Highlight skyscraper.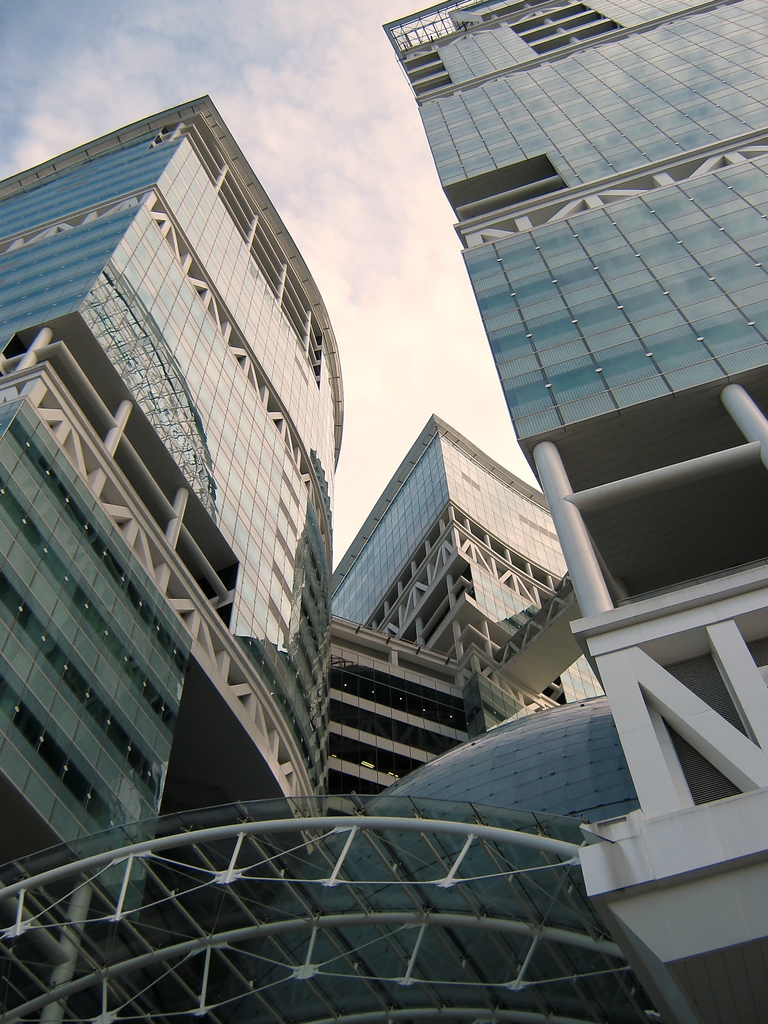
Highlighted region: l=8, t=0, r=358, b=936.
